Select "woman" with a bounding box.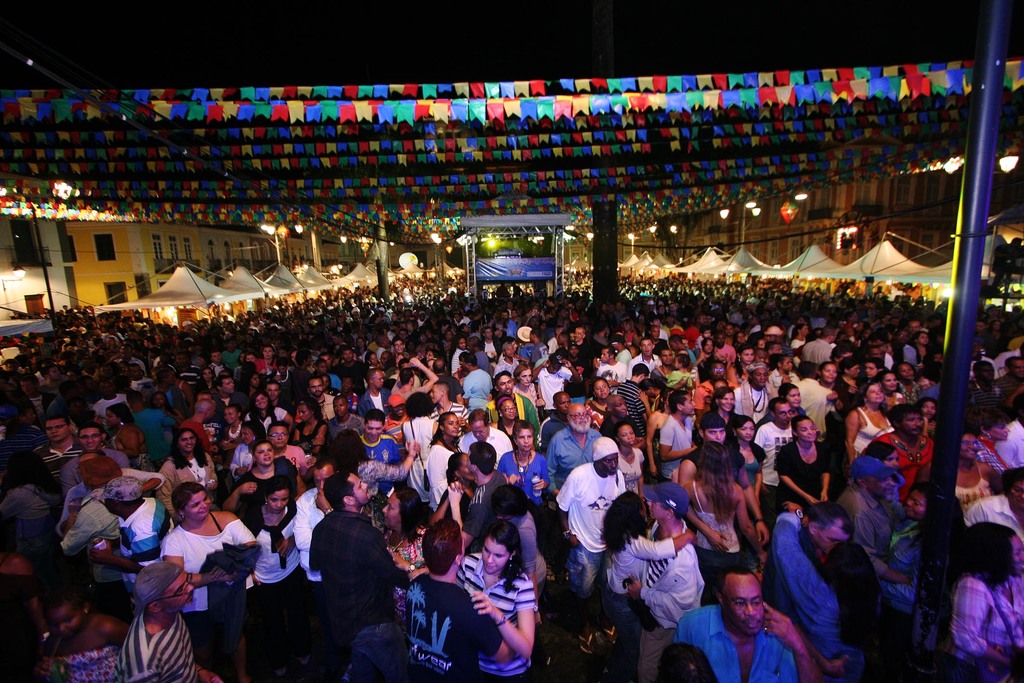
locate(134, 477, 240, 660).
